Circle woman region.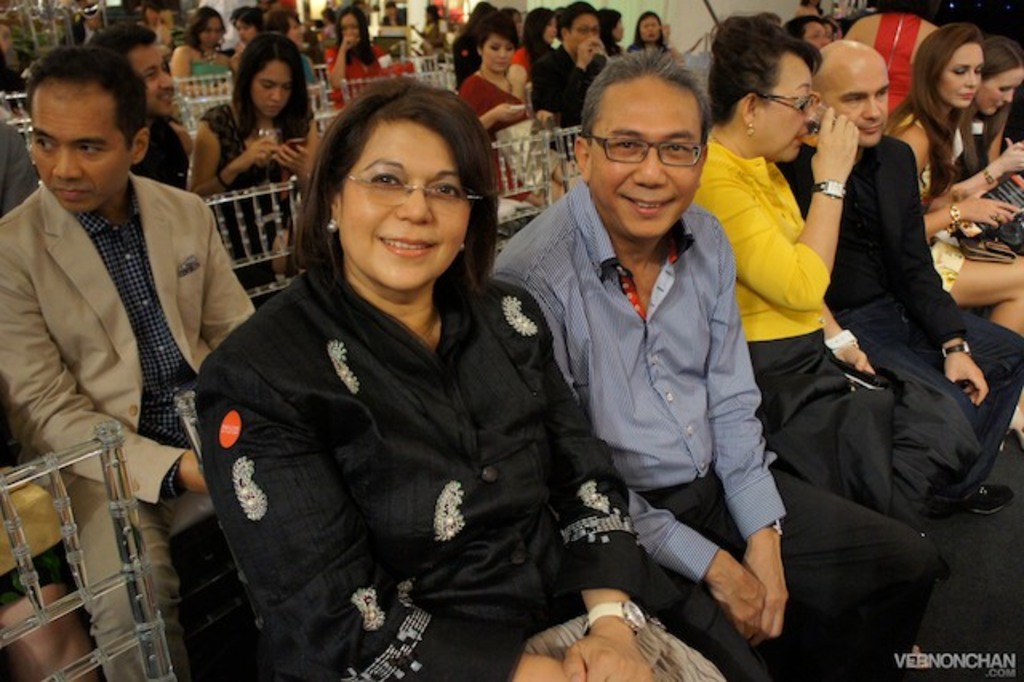
Region: <region>182, 30, 330, 296</region>.
